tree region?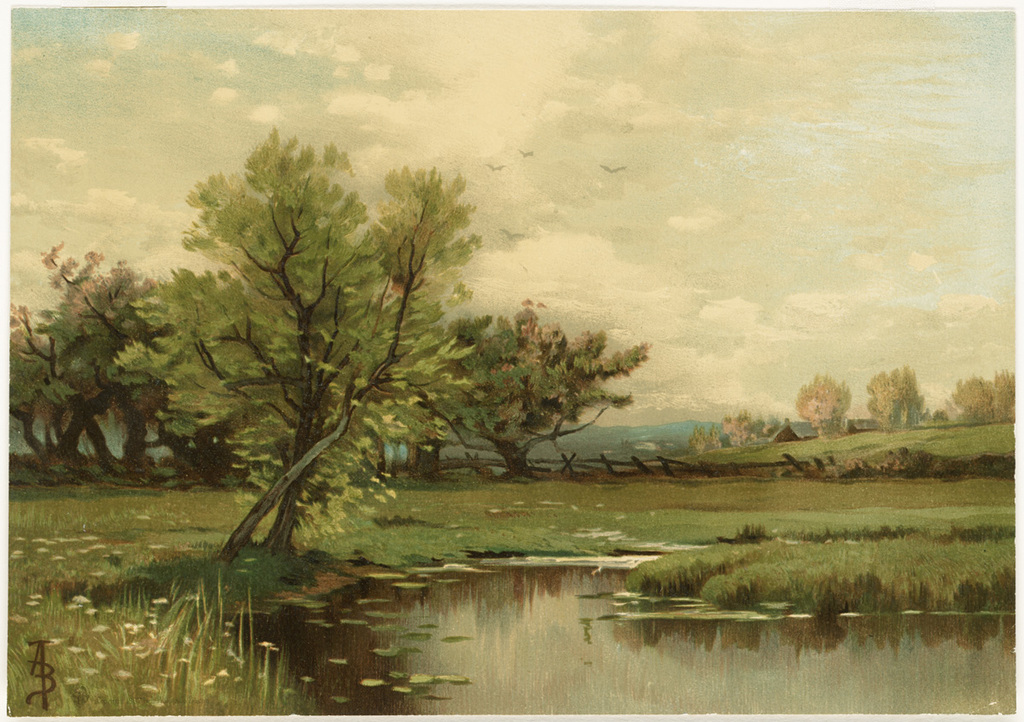
{"x1": 861, "y1": 359, "x2": 934, "y2": 436}
